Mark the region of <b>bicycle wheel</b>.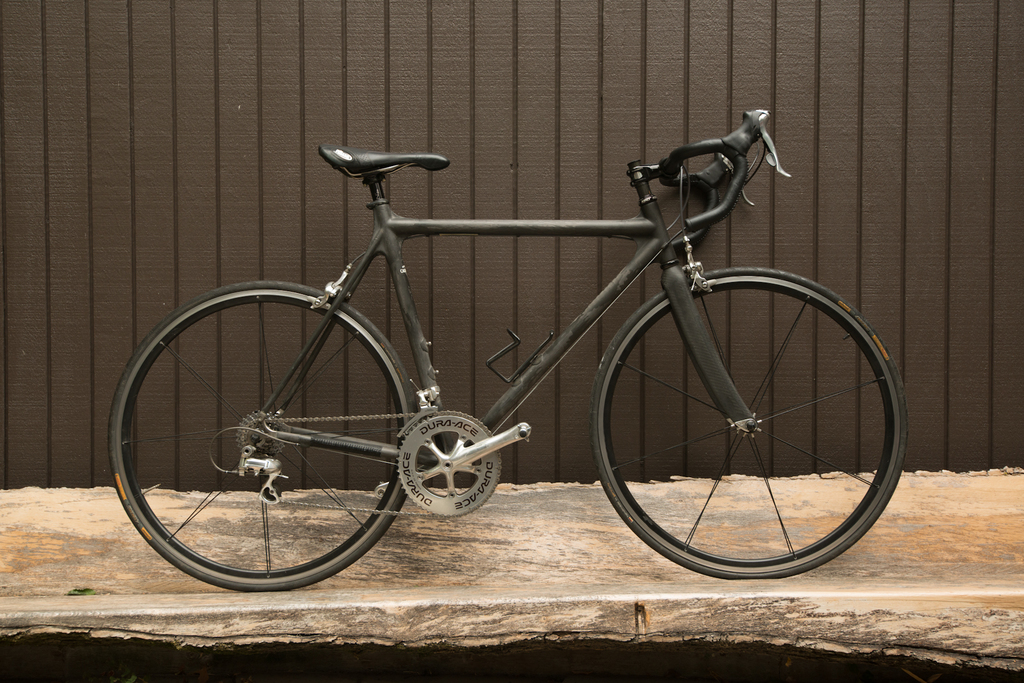
Region: detection(109, 278, 416, 593).
